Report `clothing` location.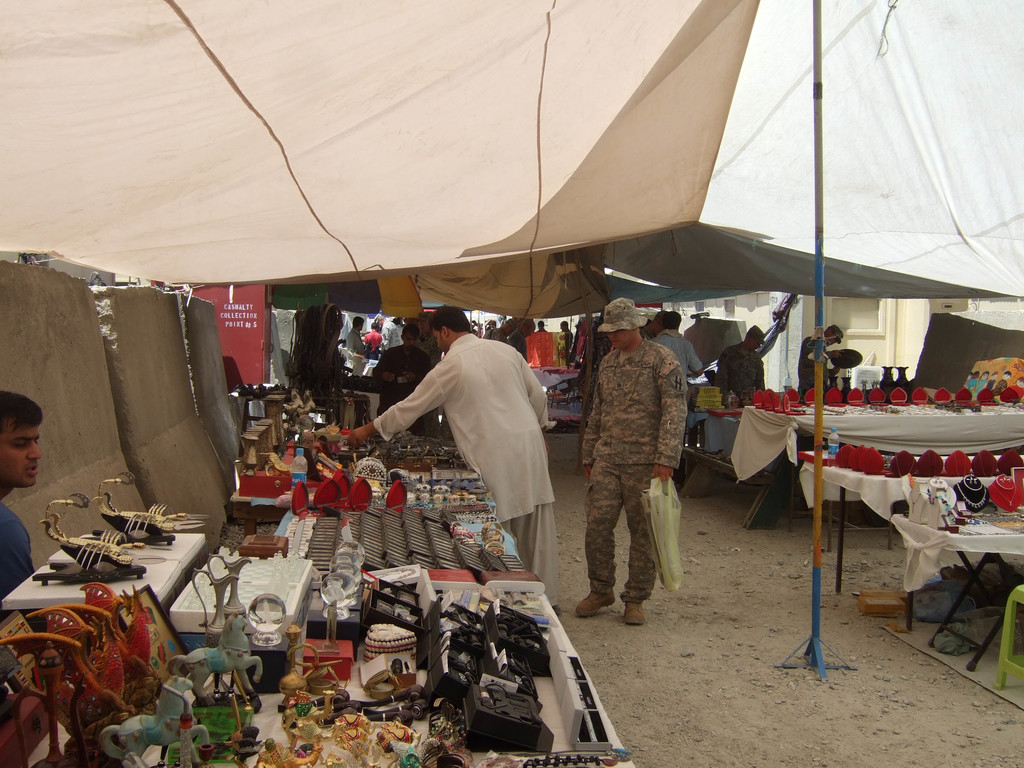
Report: (564, 330, 571, 364).
